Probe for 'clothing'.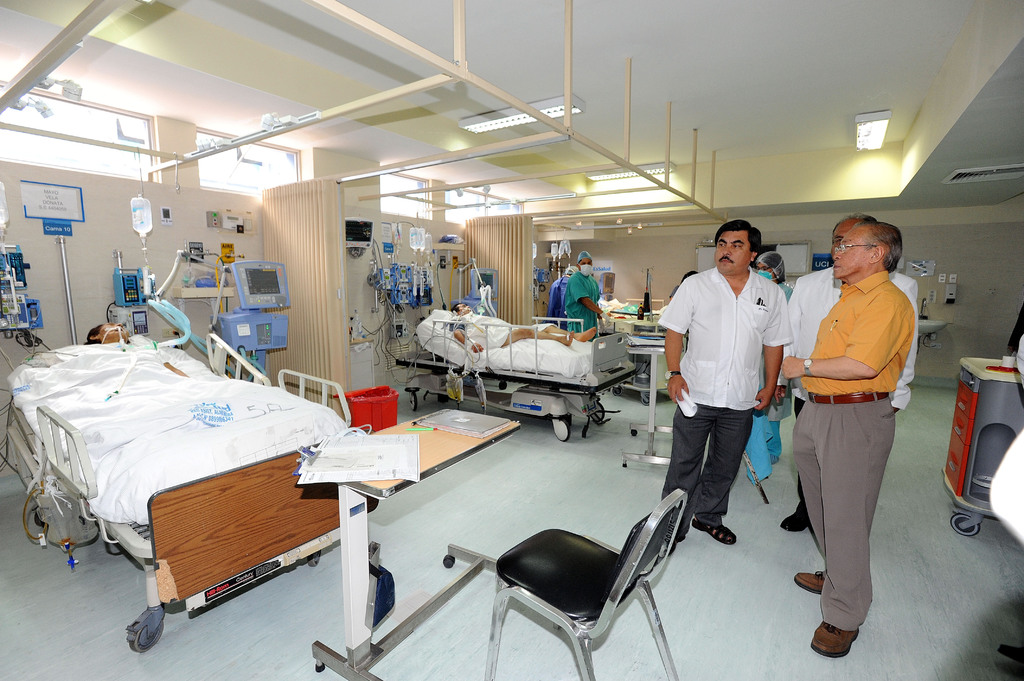
Probe result: 572/276/607/333.
